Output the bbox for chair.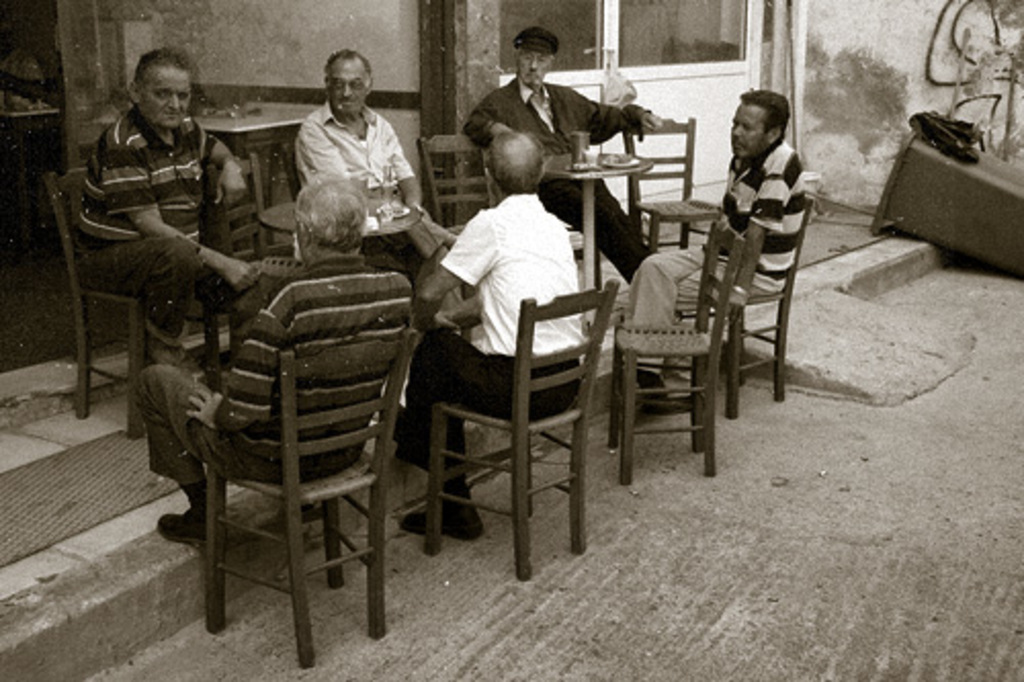
408, 123, 500, 274.
